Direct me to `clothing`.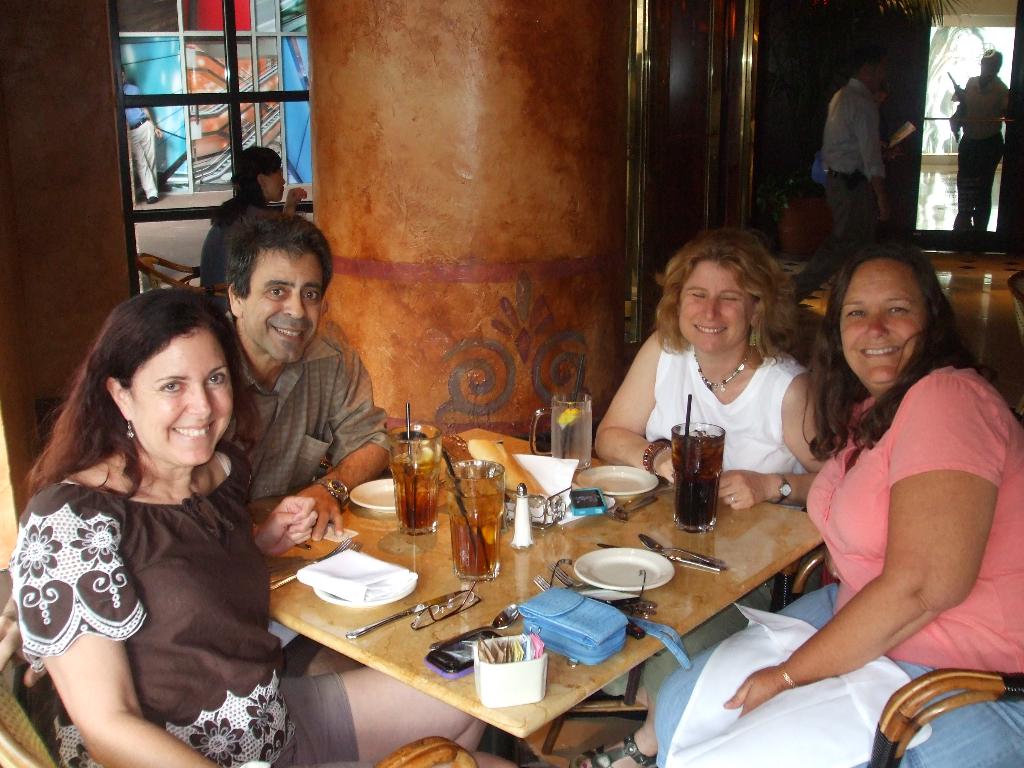
Direction: 648 341 809 705.
